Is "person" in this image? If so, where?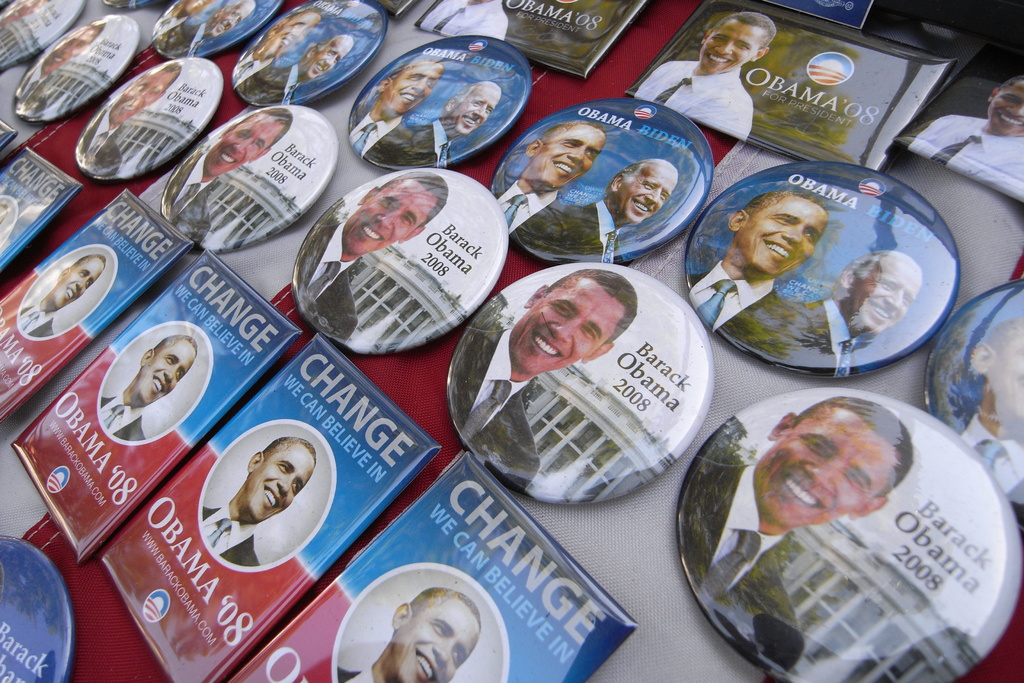
Yes, at locate(246, 24, 353, 101).
